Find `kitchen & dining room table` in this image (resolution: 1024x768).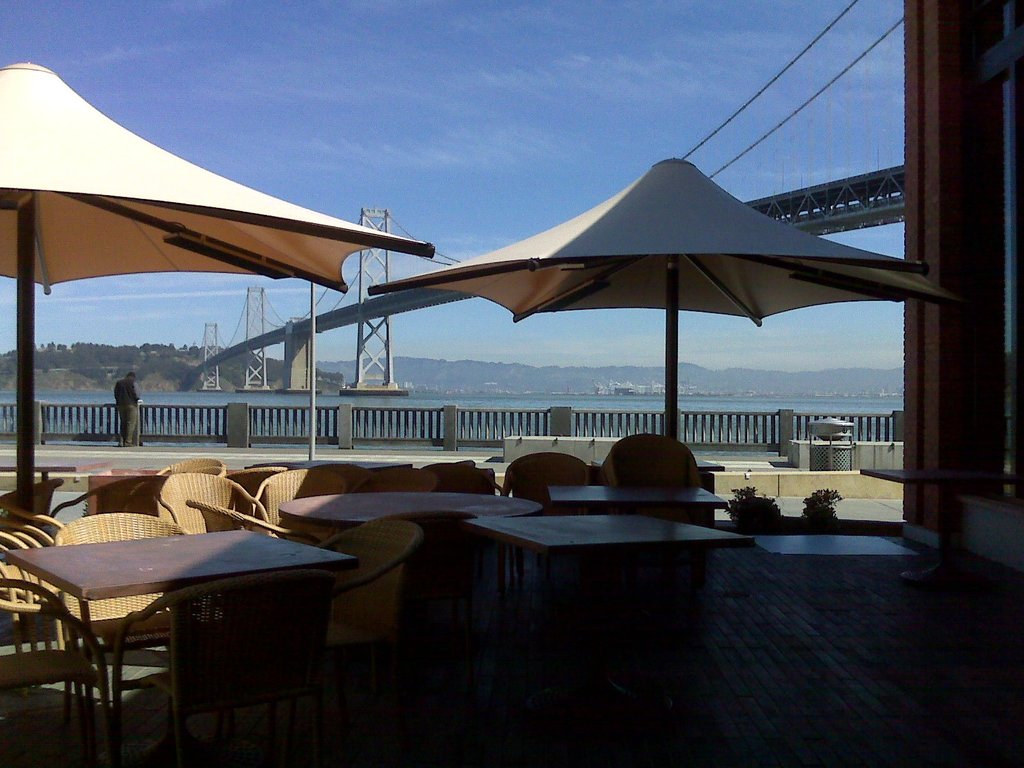
(x1=9, y1=523, x2=365, y2=762).
